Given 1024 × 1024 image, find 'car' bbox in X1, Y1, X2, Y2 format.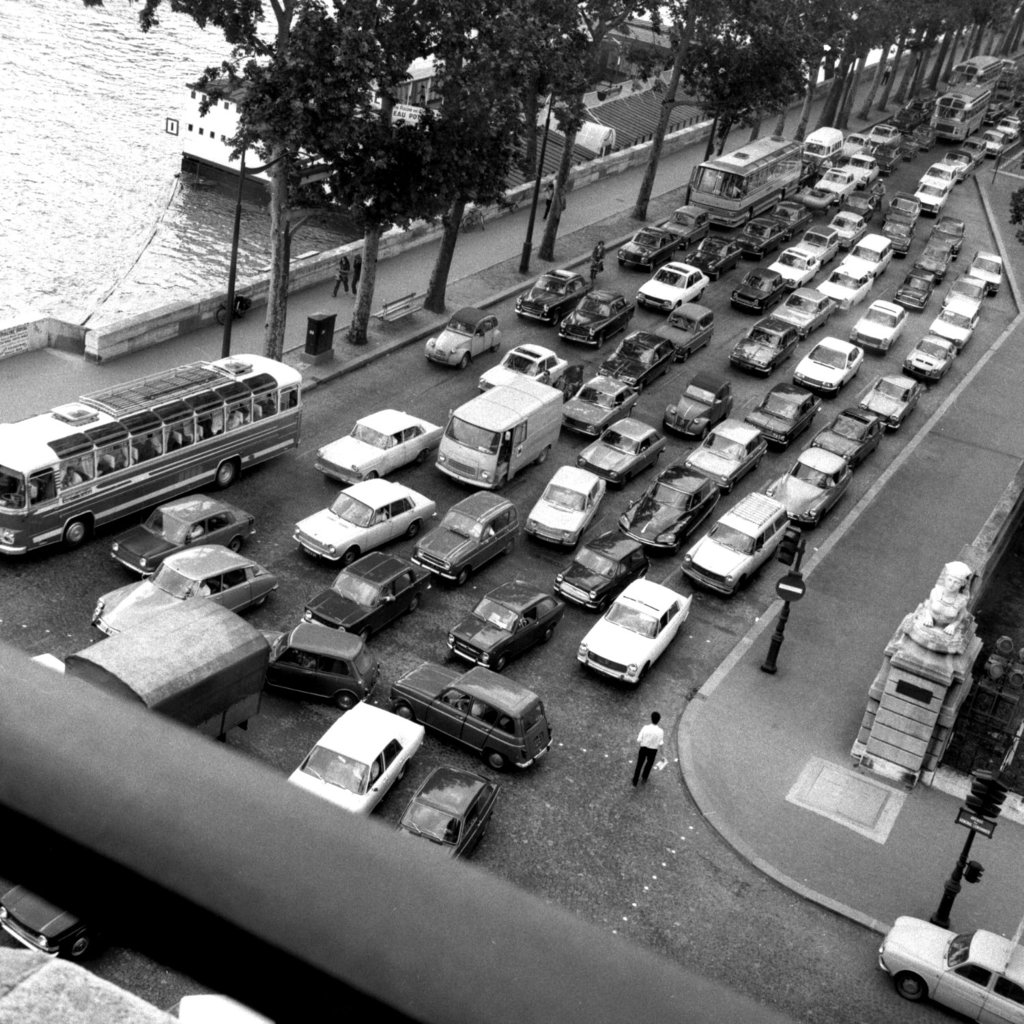
692, 231, 735, 281.
